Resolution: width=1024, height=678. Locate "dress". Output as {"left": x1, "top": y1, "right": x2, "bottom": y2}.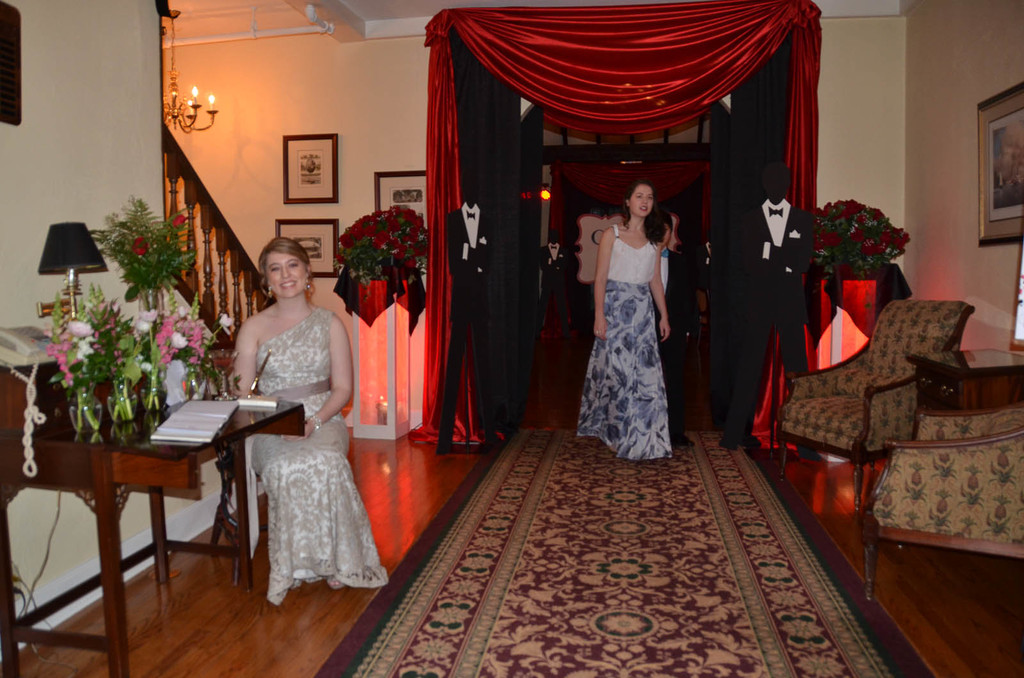
{"left": 228, "top": 359, "right": 374, "bottom": 599}.
